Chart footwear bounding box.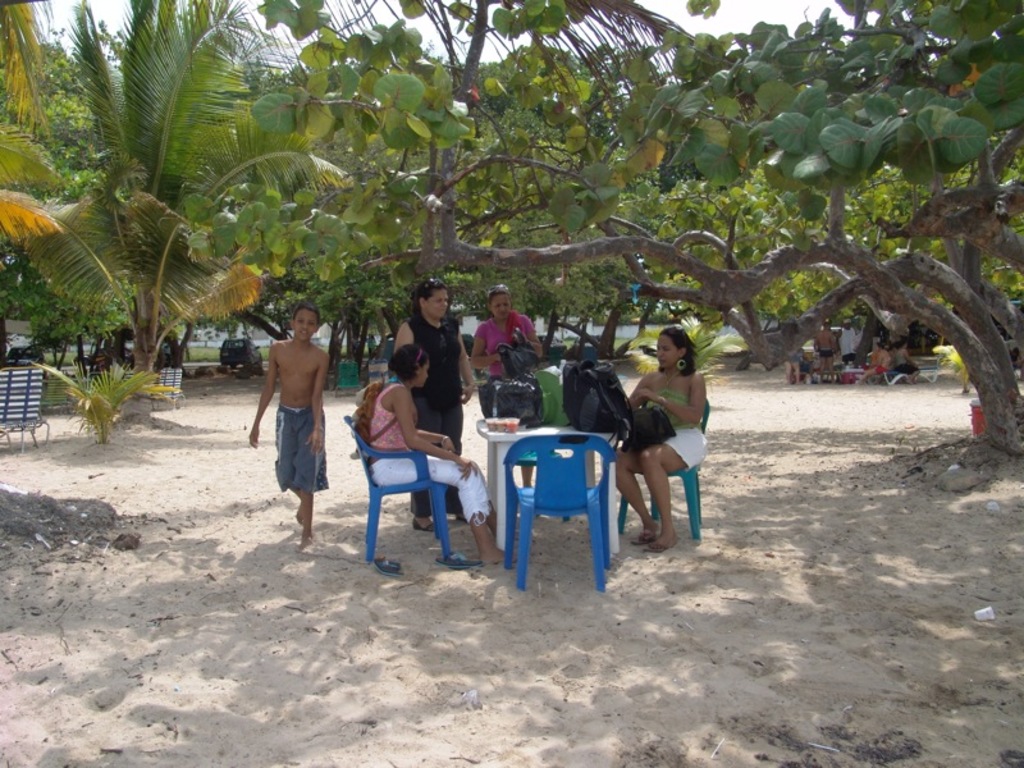
Charted: 635:524:655:543.
